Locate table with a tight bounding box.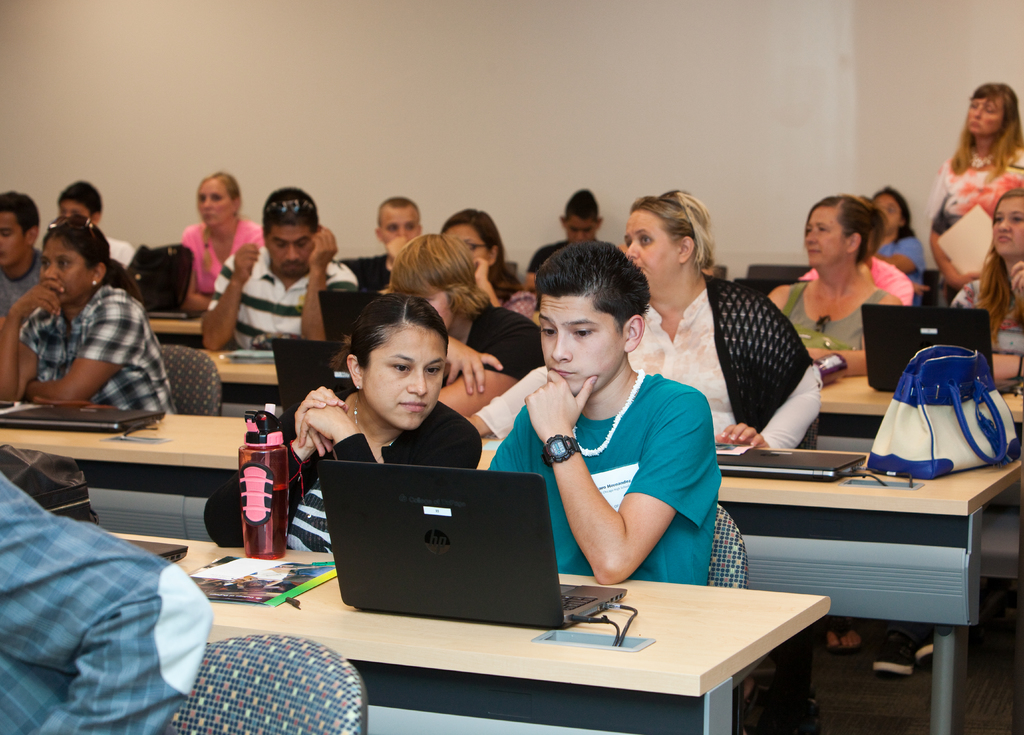
189/340/280/399.
